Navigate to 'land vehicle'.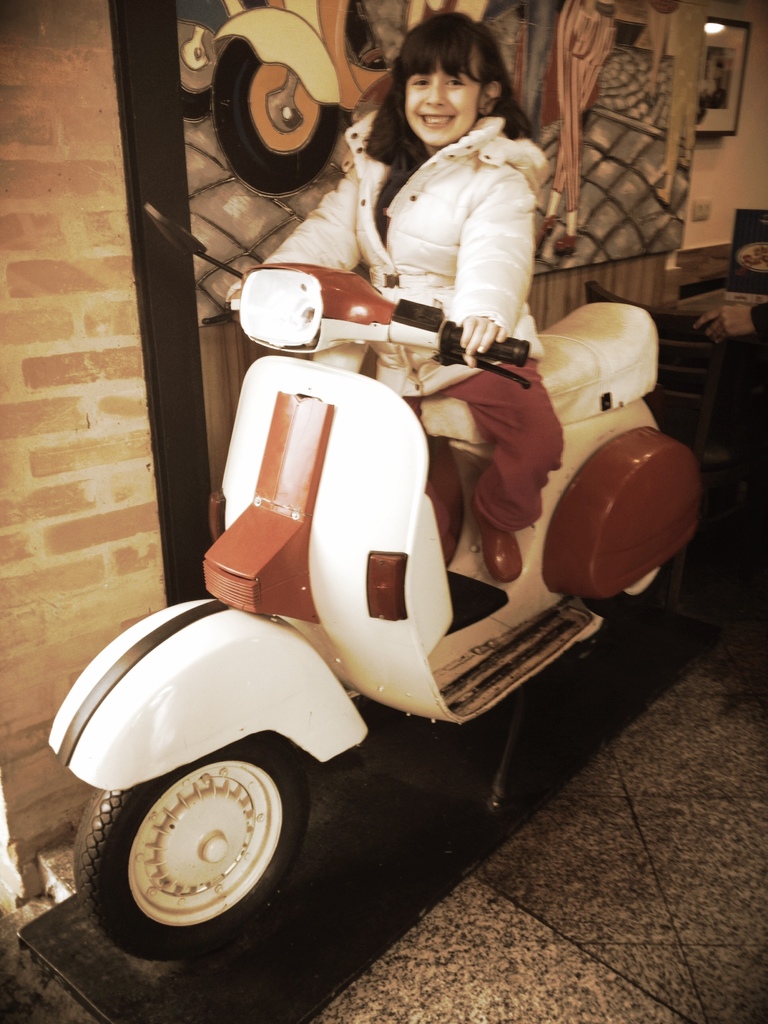
Navigation target: crop(177, 0, 266, 121).
